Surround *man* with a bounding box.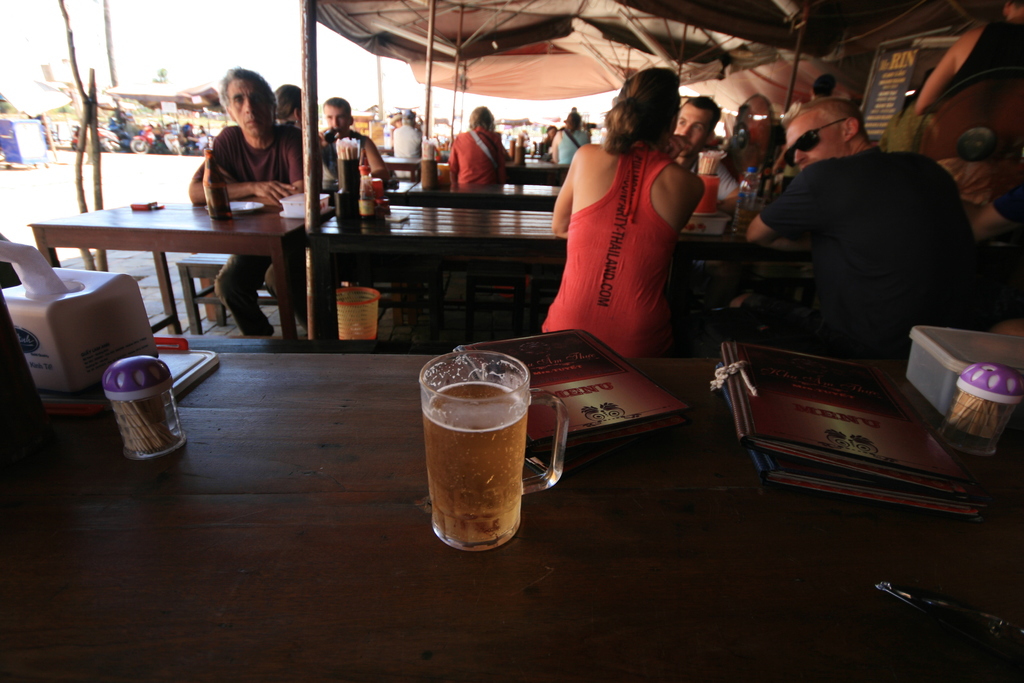
391 115 422 181.
